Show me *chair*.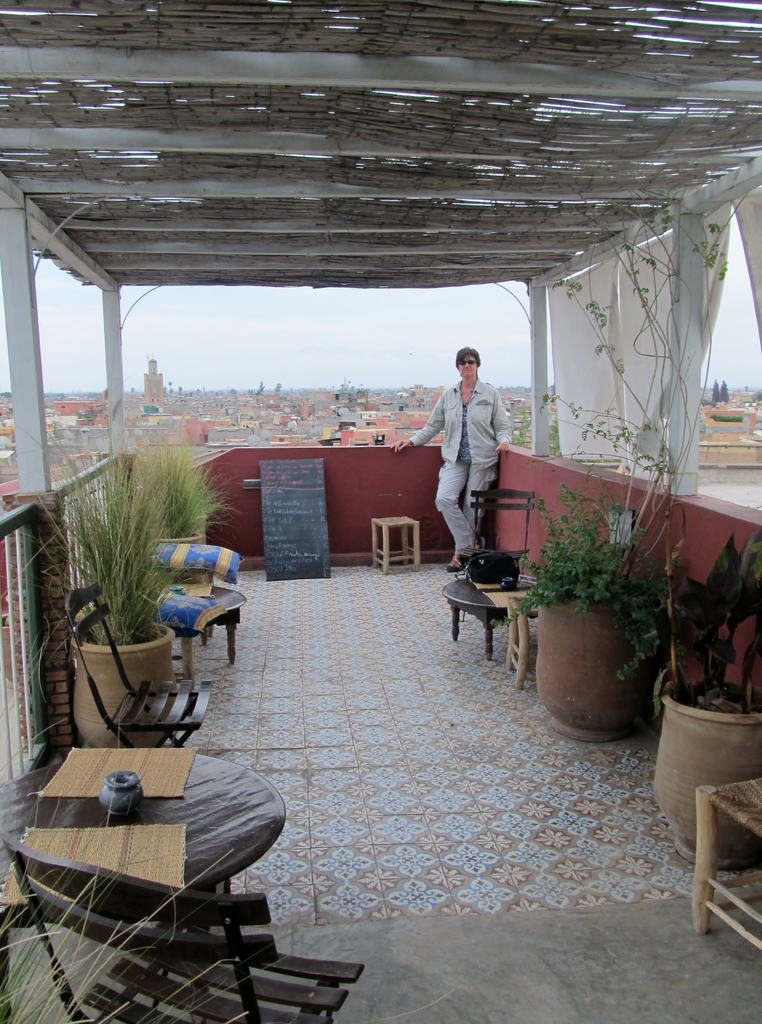
*chair* is here: {"left": 501, "top": 502, "right": 636, "bottom": 686}.
